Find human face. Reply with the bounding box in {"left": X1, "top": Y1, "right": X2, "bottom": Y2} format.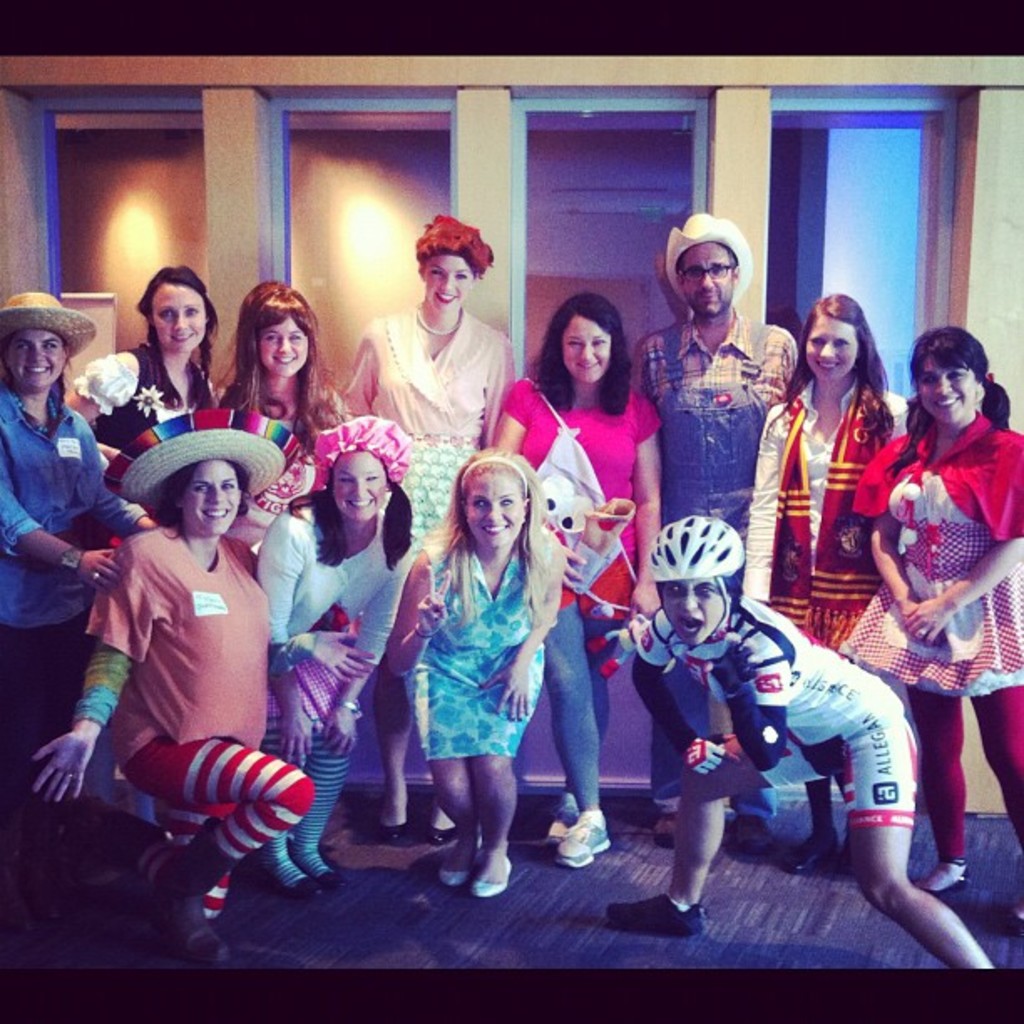
{"left": 8, "top": 318, "right": 75, "bottom": 387}.
